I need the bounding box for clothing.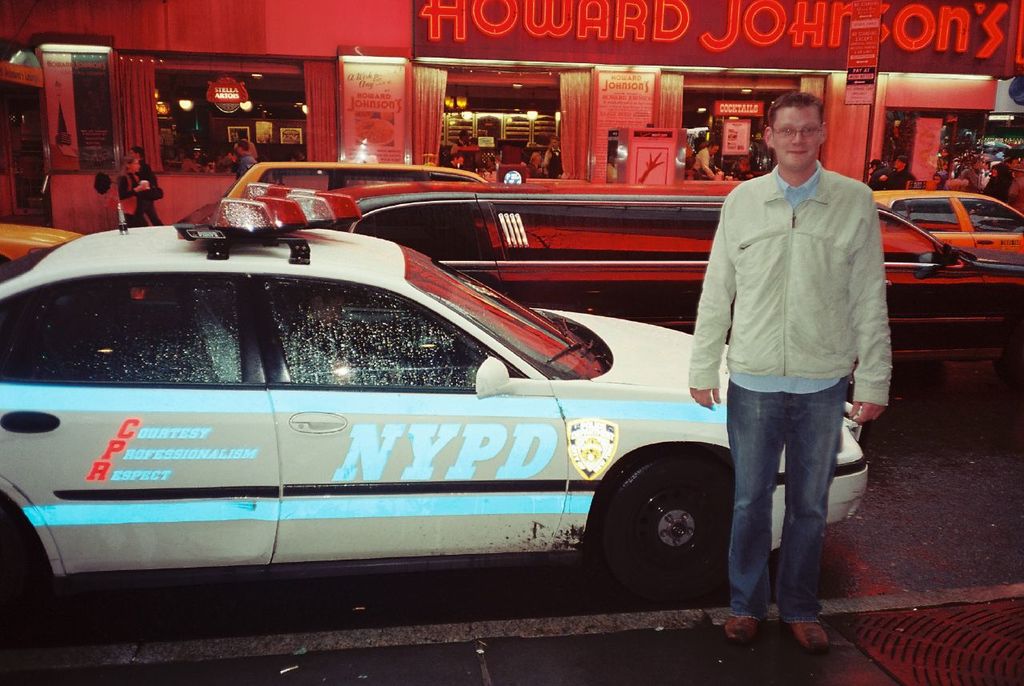
Here it is: BBox(233, 142, 255, 151).
